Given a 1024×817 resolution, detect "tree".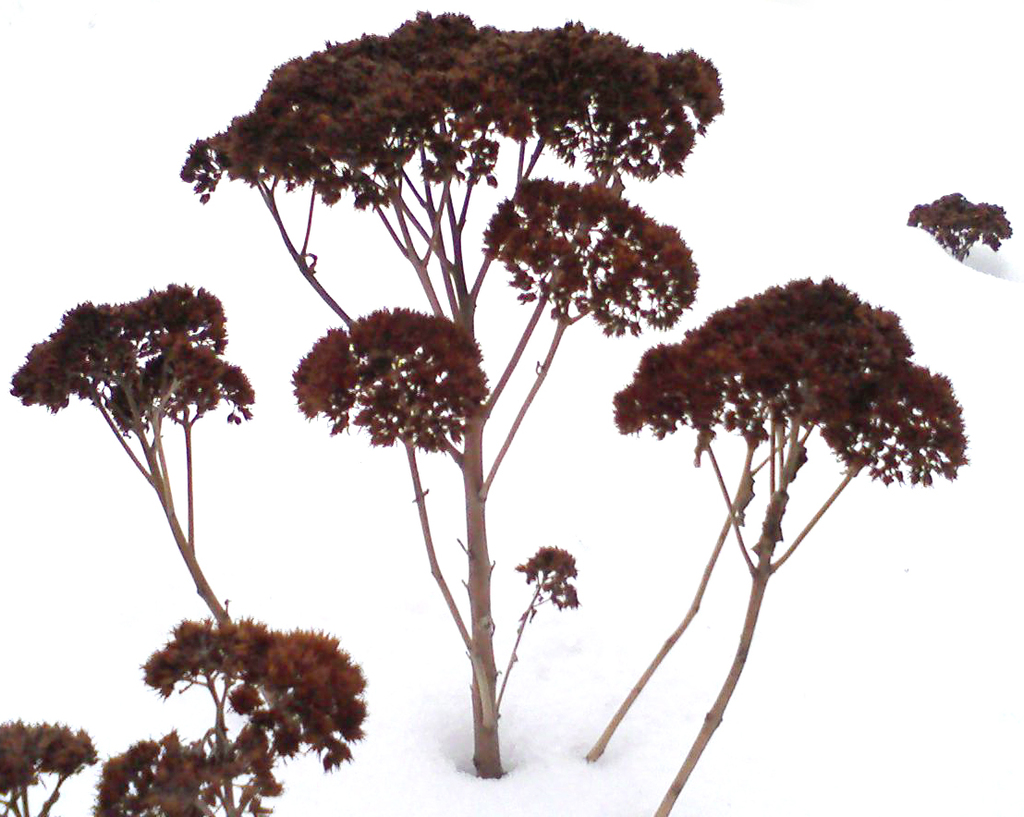
911:188:1016:263.
